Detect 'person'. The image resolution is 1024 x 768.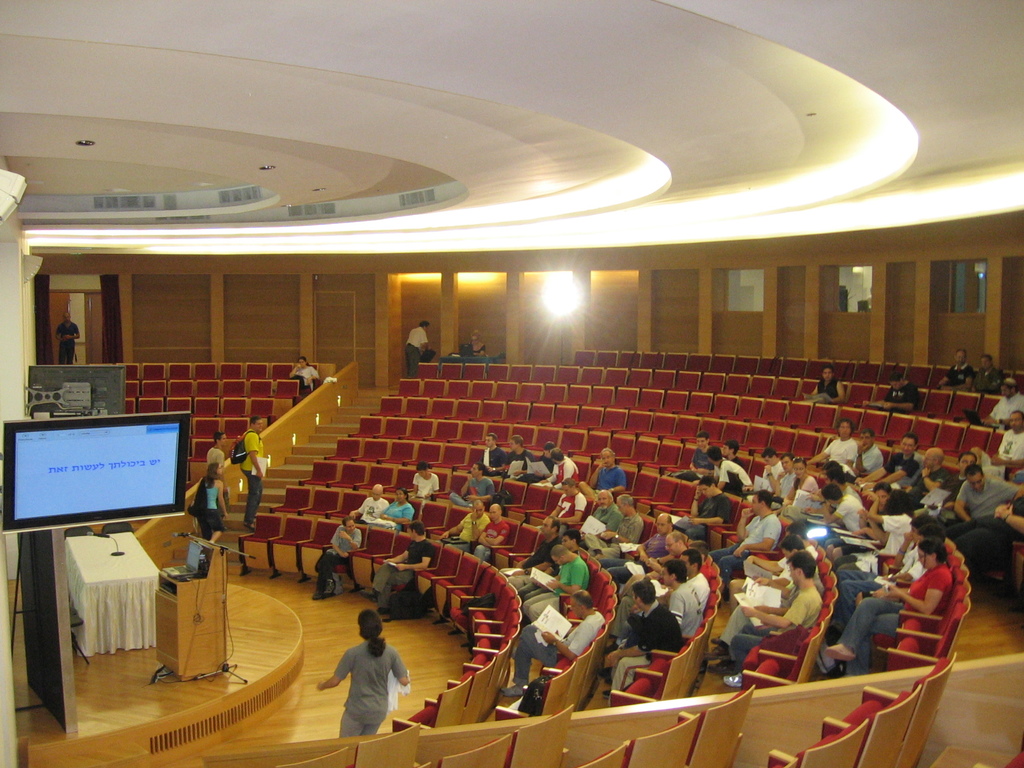
[x1=364, y1=519, x2=436, y2=616].
